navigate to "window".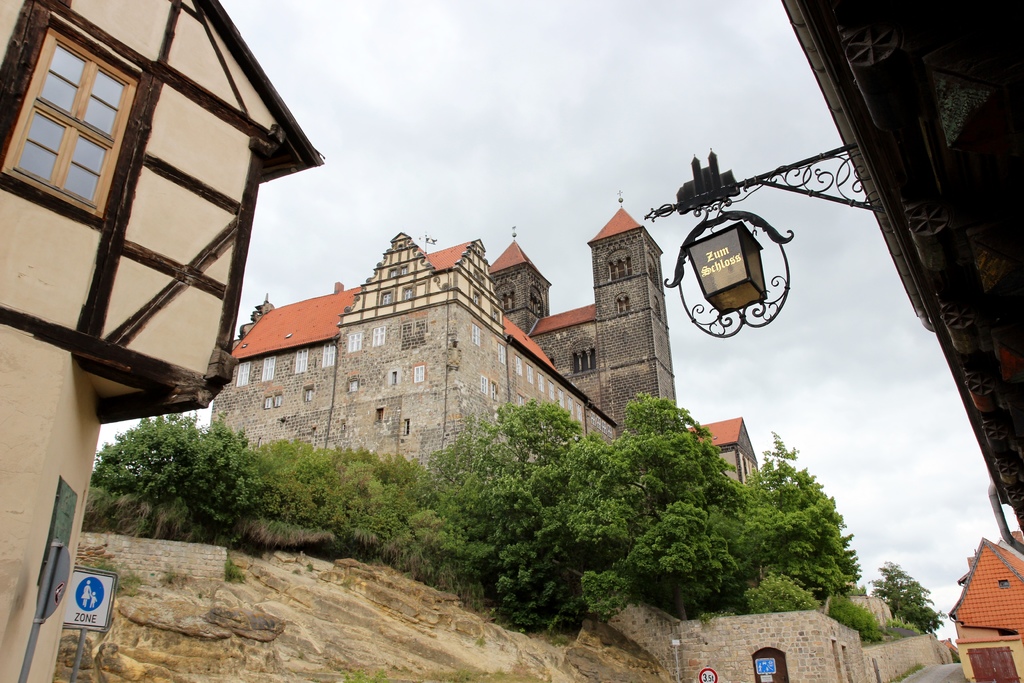
Navigation target: <box>606,252,634,283</box>.
